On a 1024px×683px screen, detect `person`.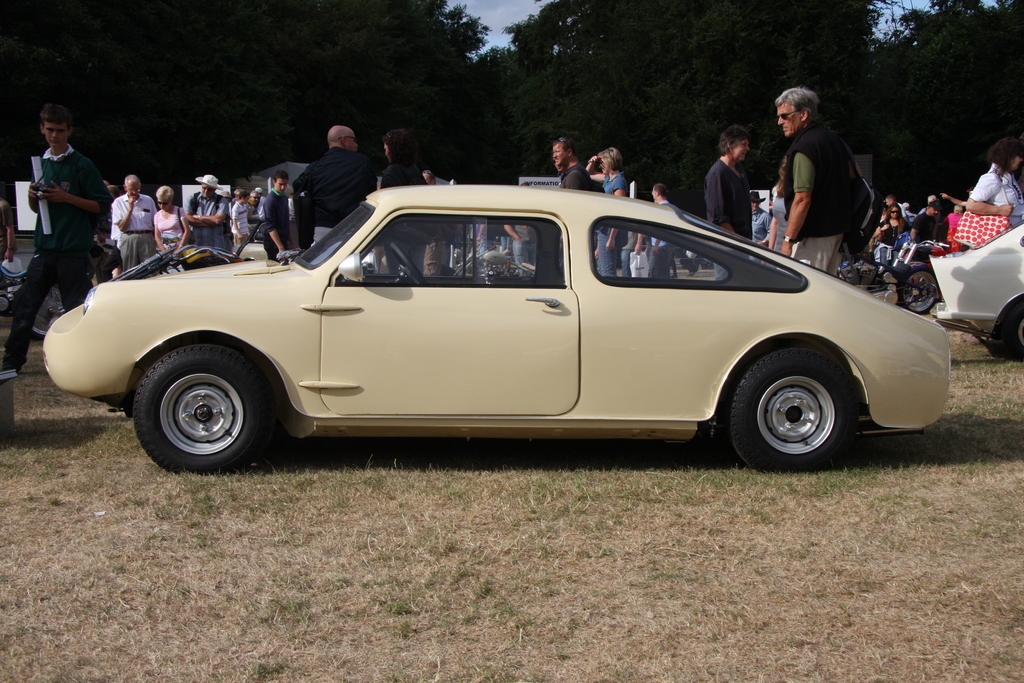
(left=768, top=154, right=792, bottom=263).
